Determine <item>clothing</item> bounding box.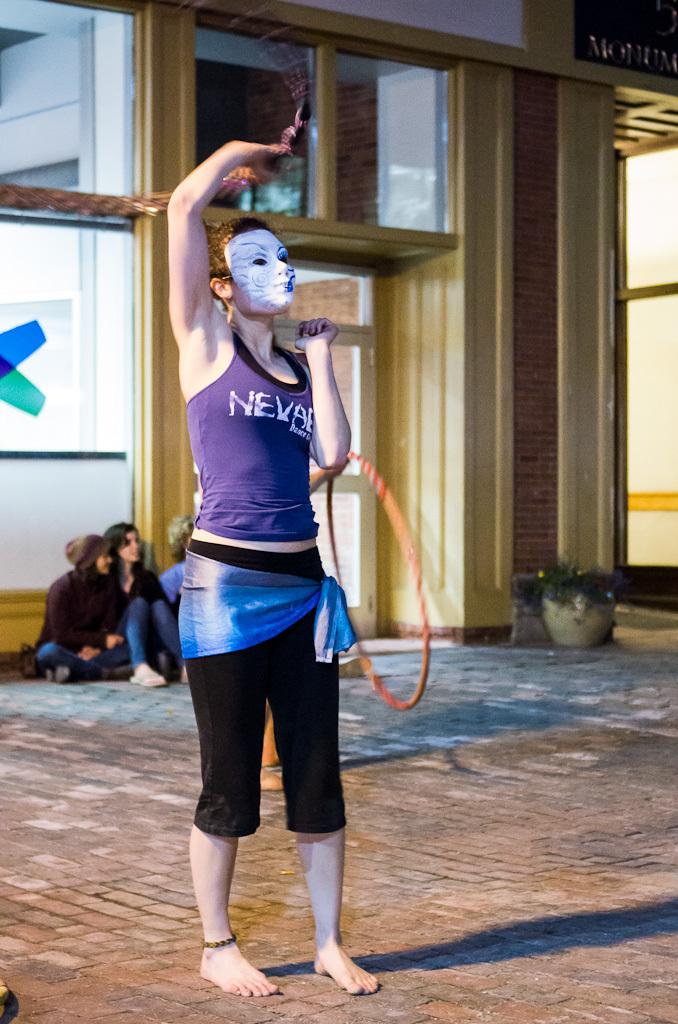
Determined: bbox=[171, 384, 370, 860].
